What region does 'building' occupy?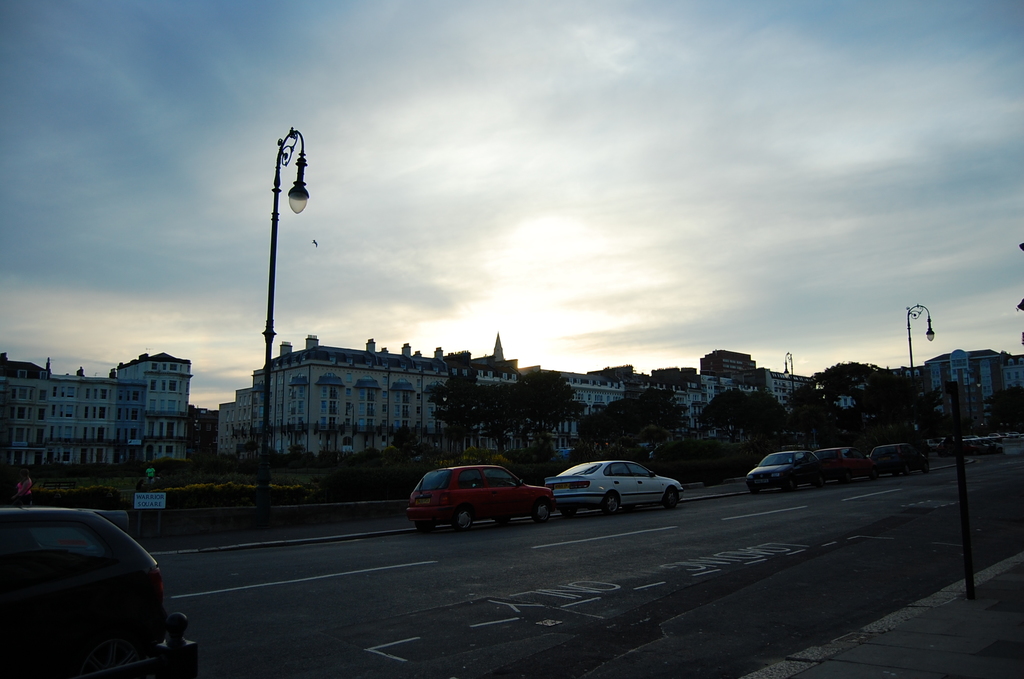
1, 350, 191, 471.
